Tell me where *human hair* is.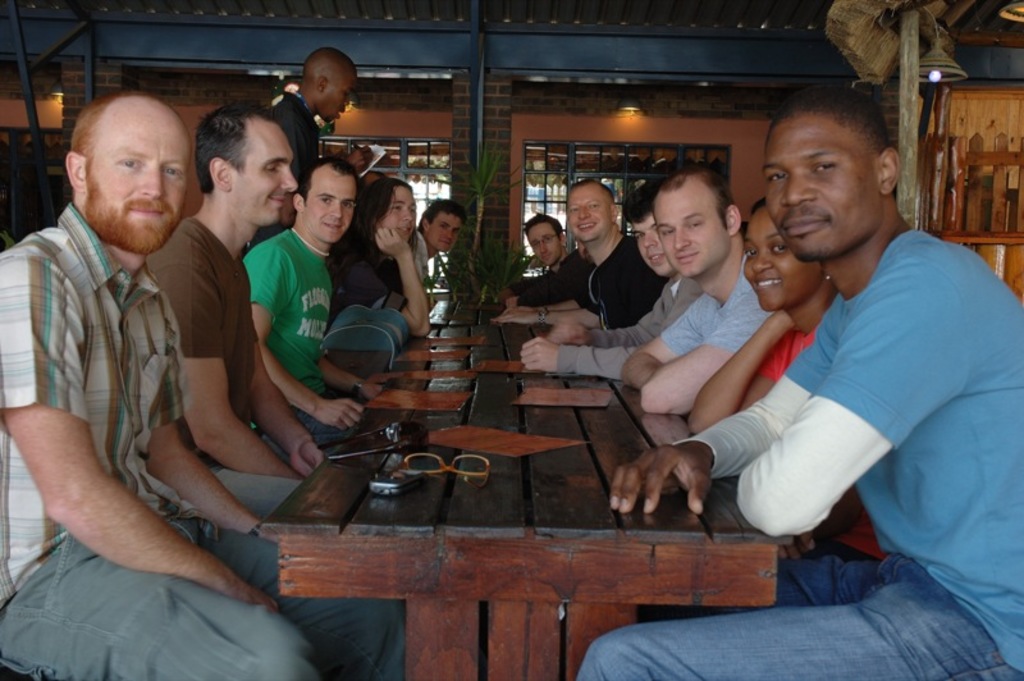
*human hair* is at left=424, top=193, right=472, bottom=236.
